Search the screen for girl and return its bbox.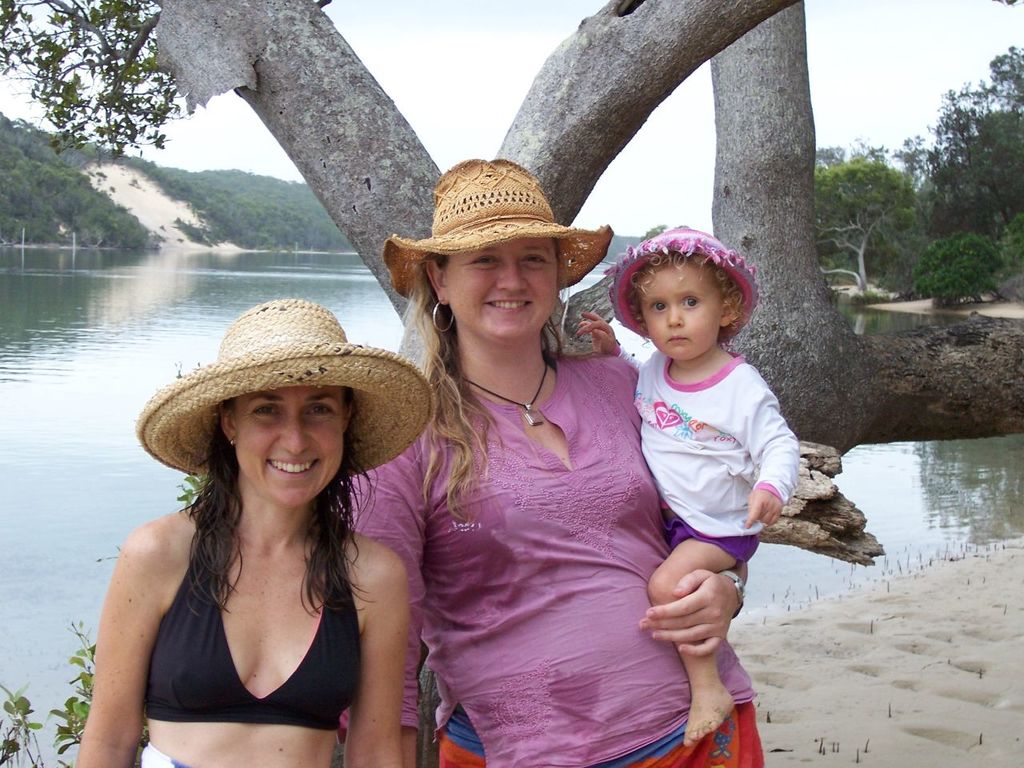
Found: Rect(577, 226, 798, 740).
